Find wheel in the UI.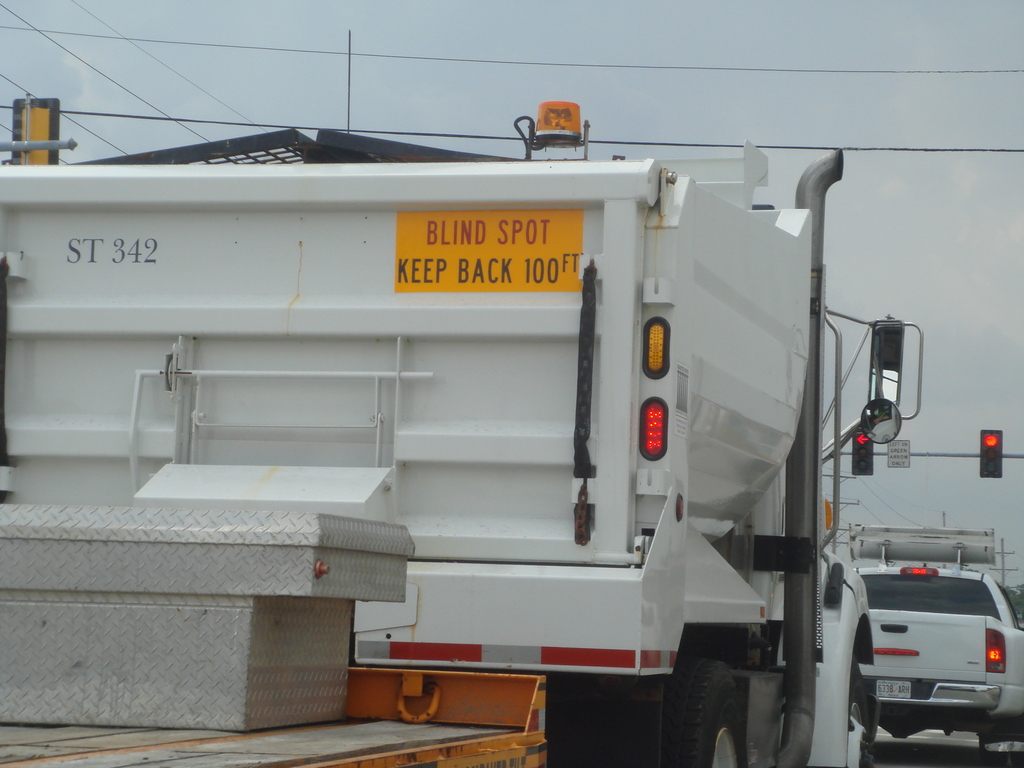
UI element at (838, 651, 877, 767).
